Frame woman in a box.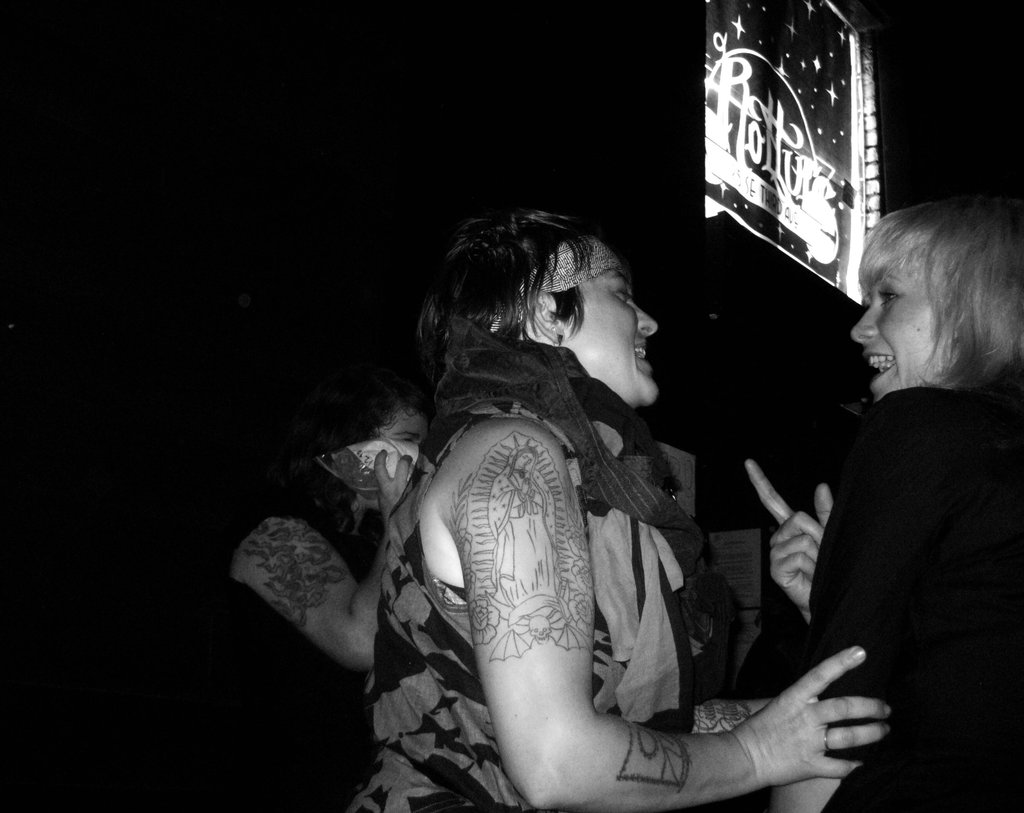
locate(744, 200, 1023, 812).
